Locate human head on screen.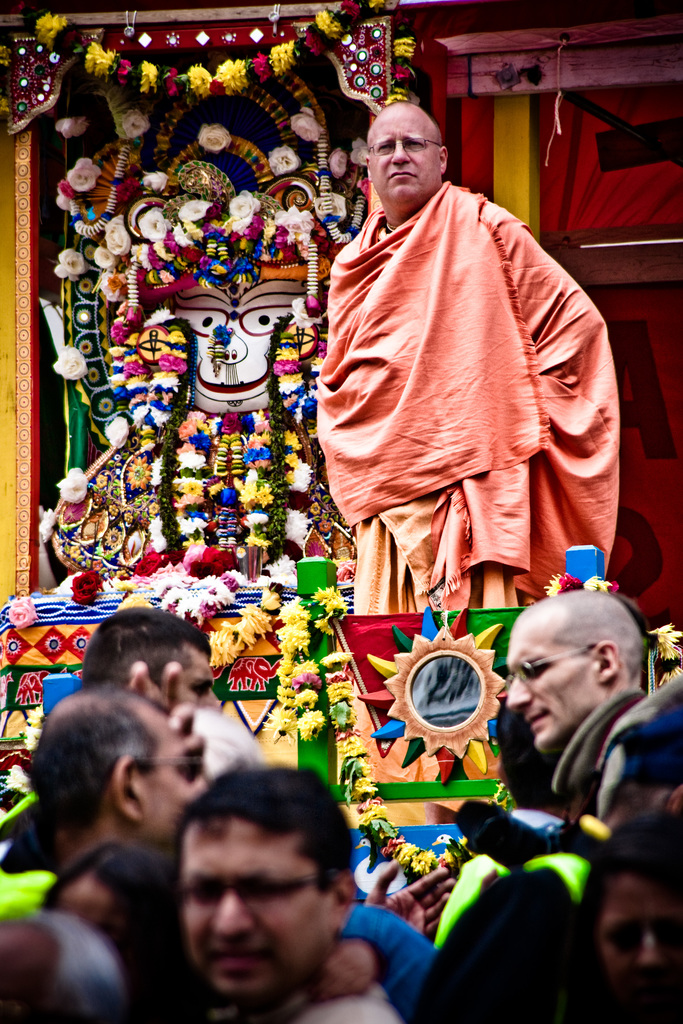
On screen at 81:605:223:706.
